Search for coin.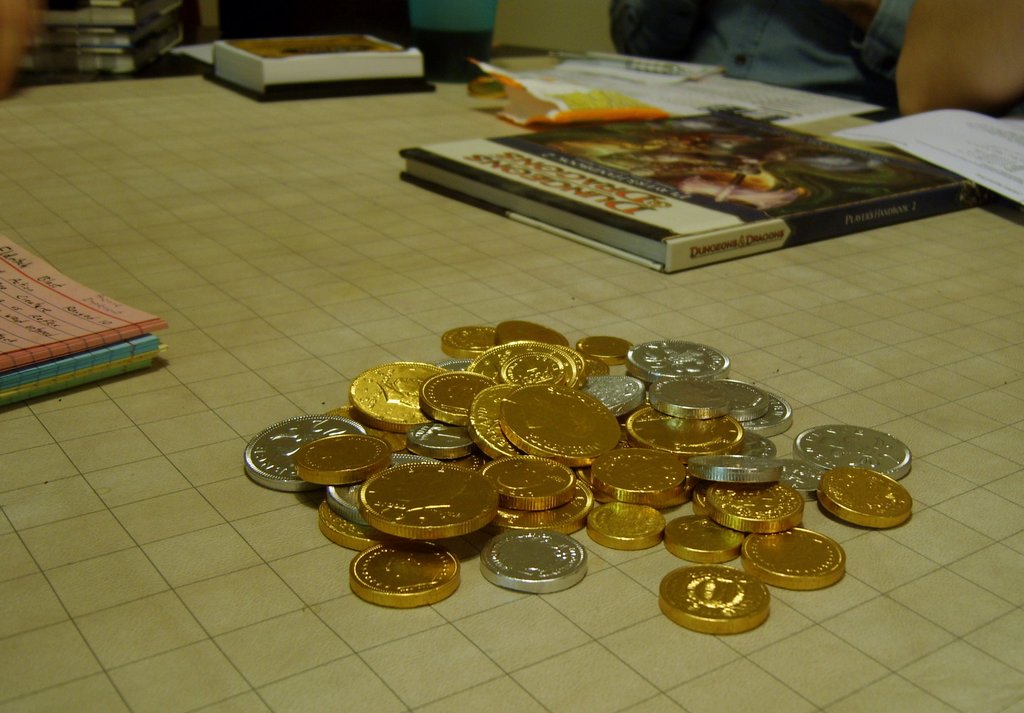
Found at 730 391 796 439.
